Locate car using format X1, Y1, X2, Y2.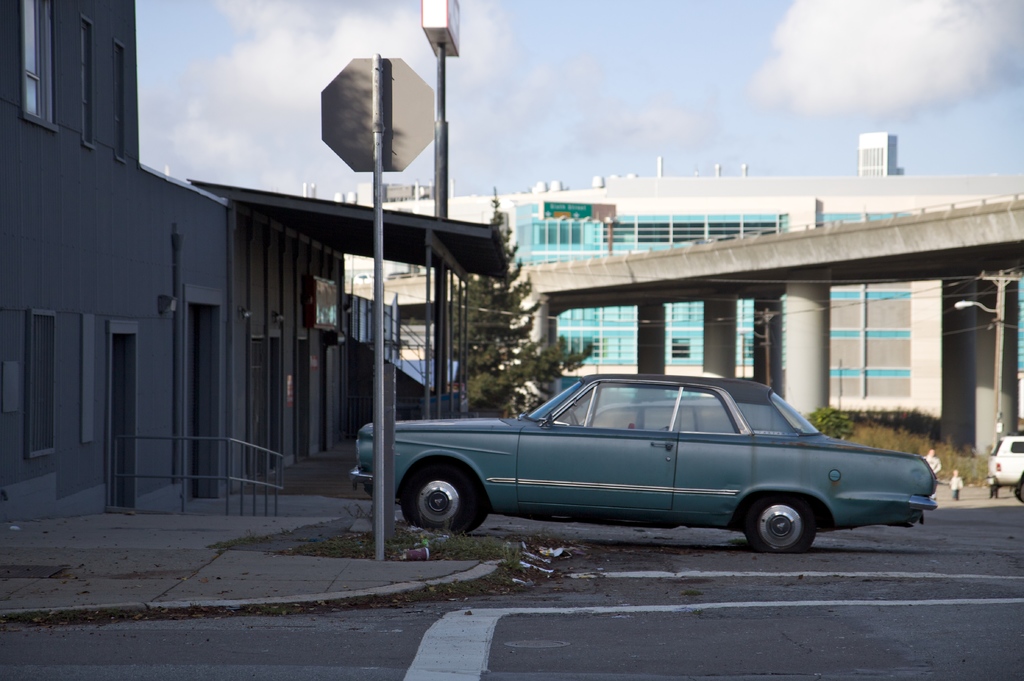
989, 427, 1023, 502.
